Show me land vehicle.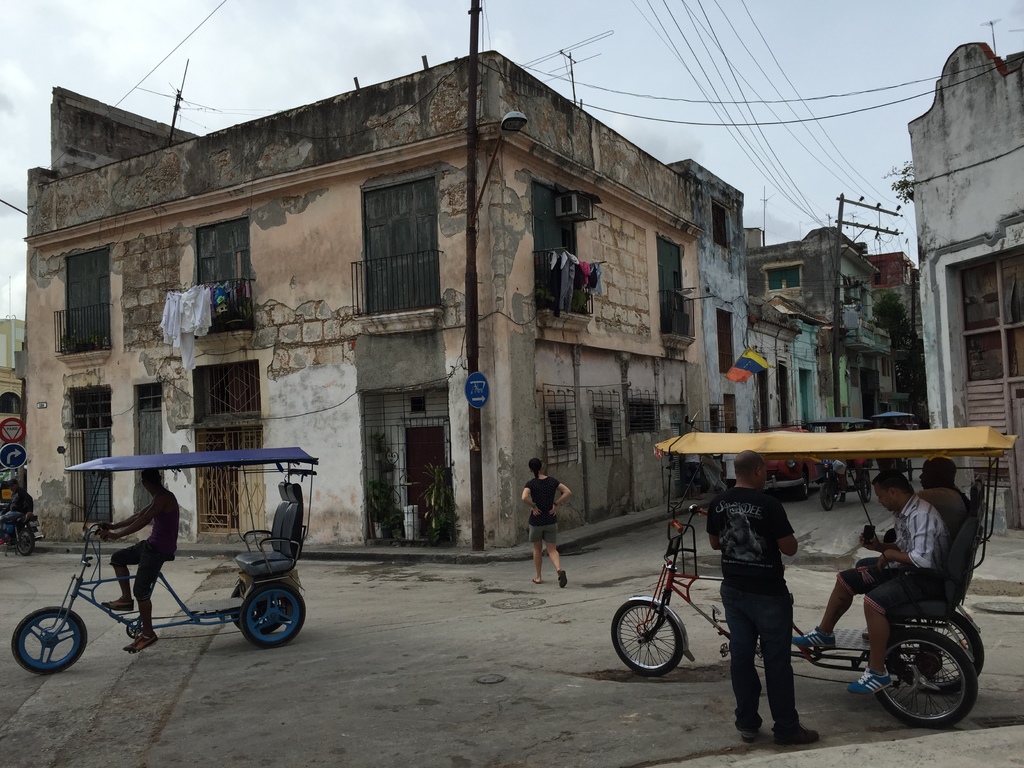
land vehicle is here: (820,463,874,514).
